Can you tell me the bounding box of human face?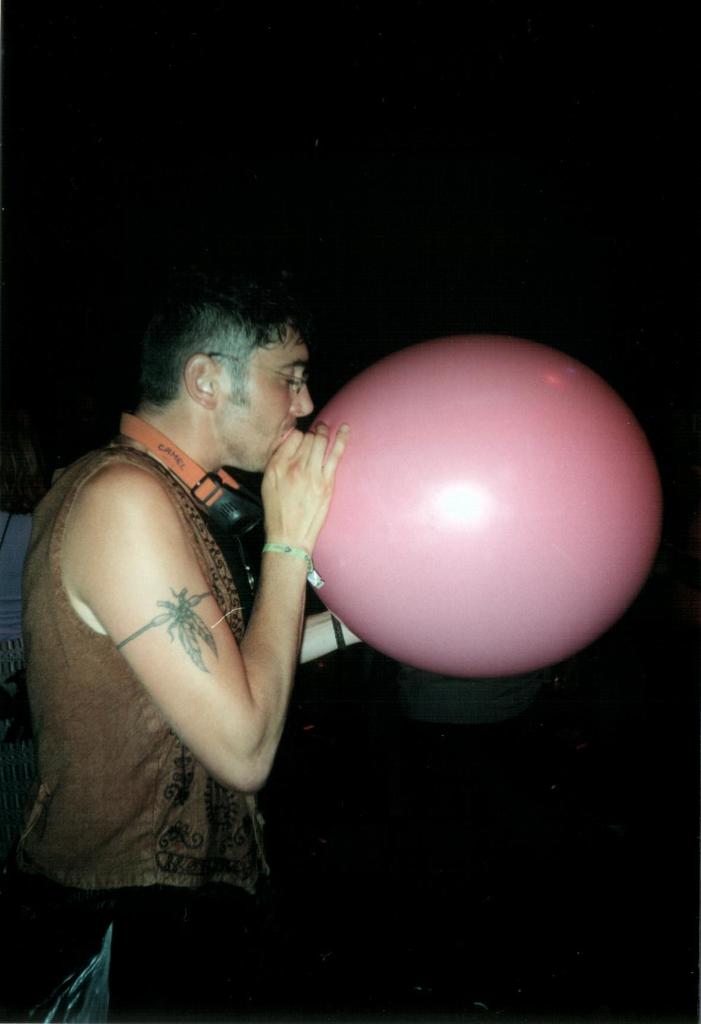
pyautogui.locateOnScreen(217, 335, 313, 469).
